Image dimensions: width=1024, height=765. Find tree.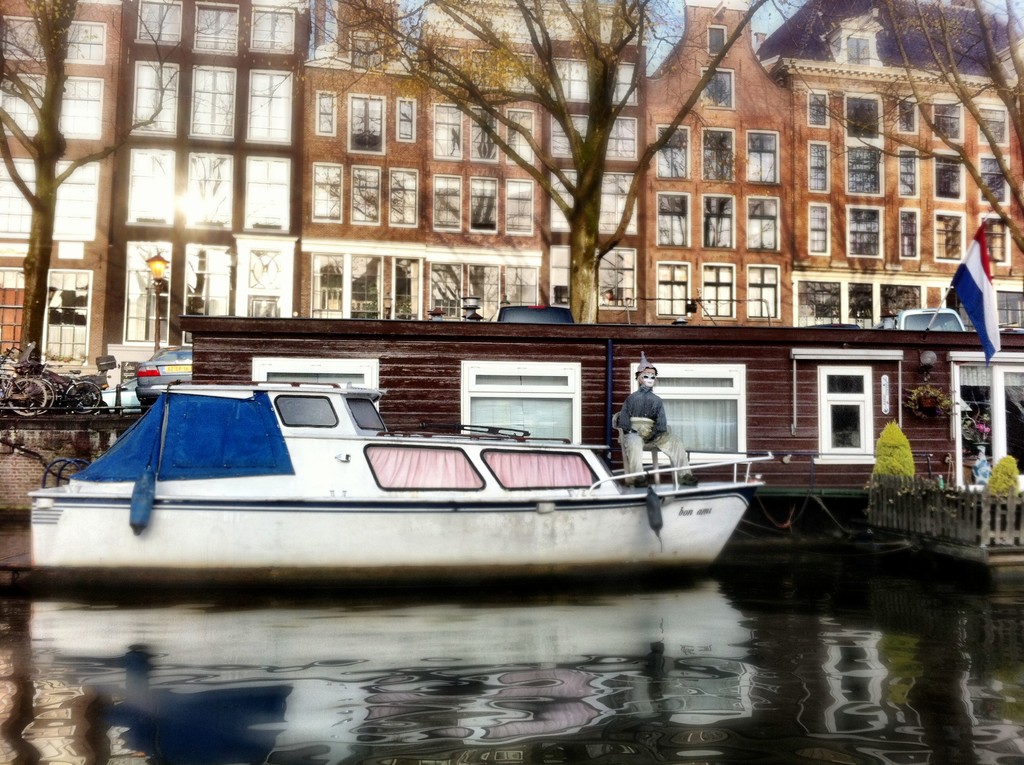
(x1=0, y1=0, x2=248, y2=382).
